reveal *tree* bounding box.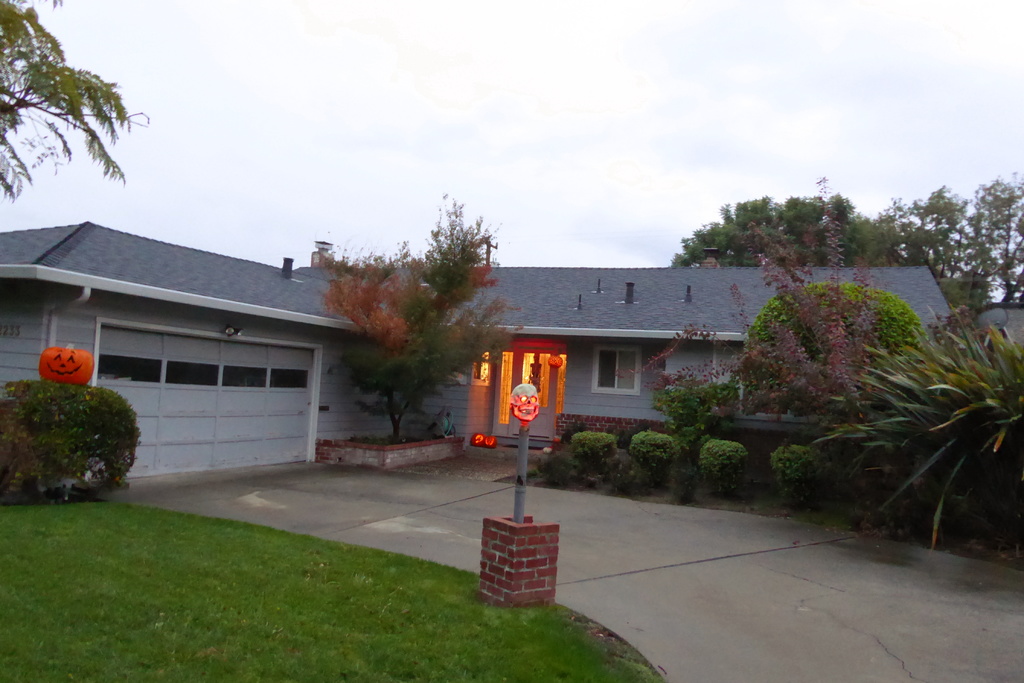
Revealed: 899, 160, 1023, 317.
